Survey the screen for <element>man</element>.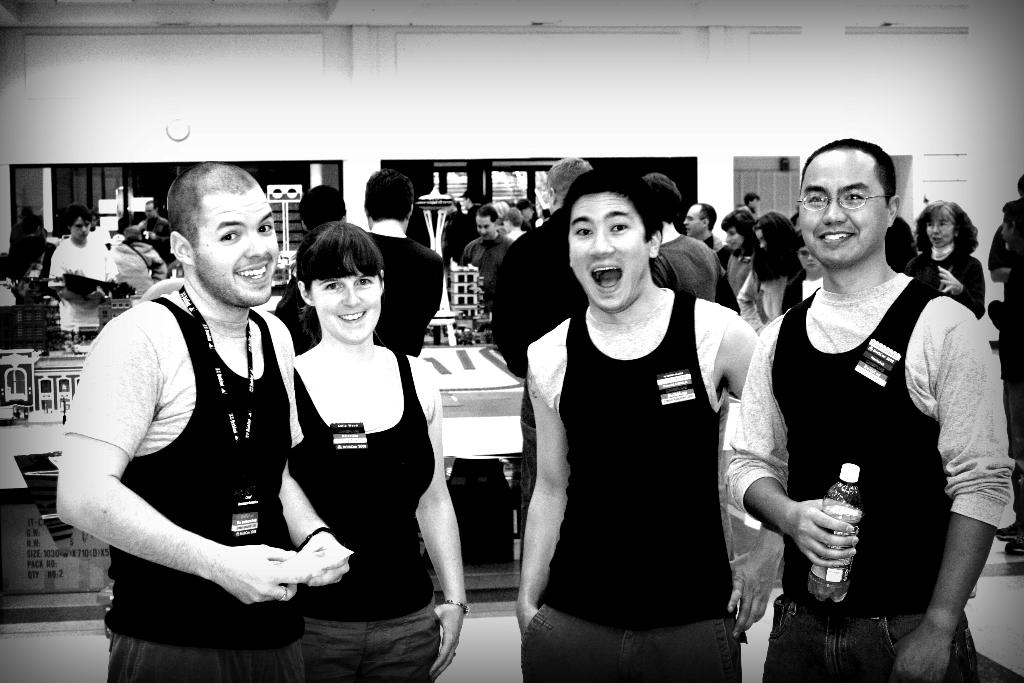
Survey found: region(721, 130, 1023, 682).
